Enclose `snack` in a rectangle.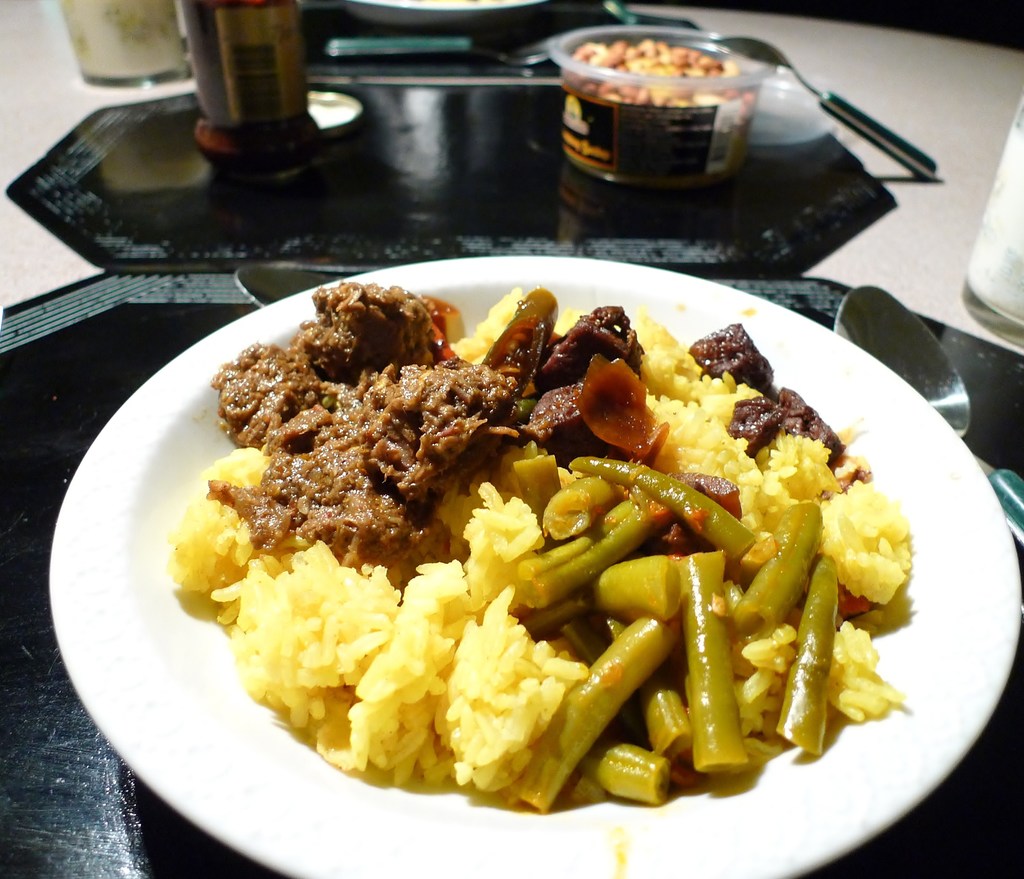
BBox(570, 35, 757, 106).
